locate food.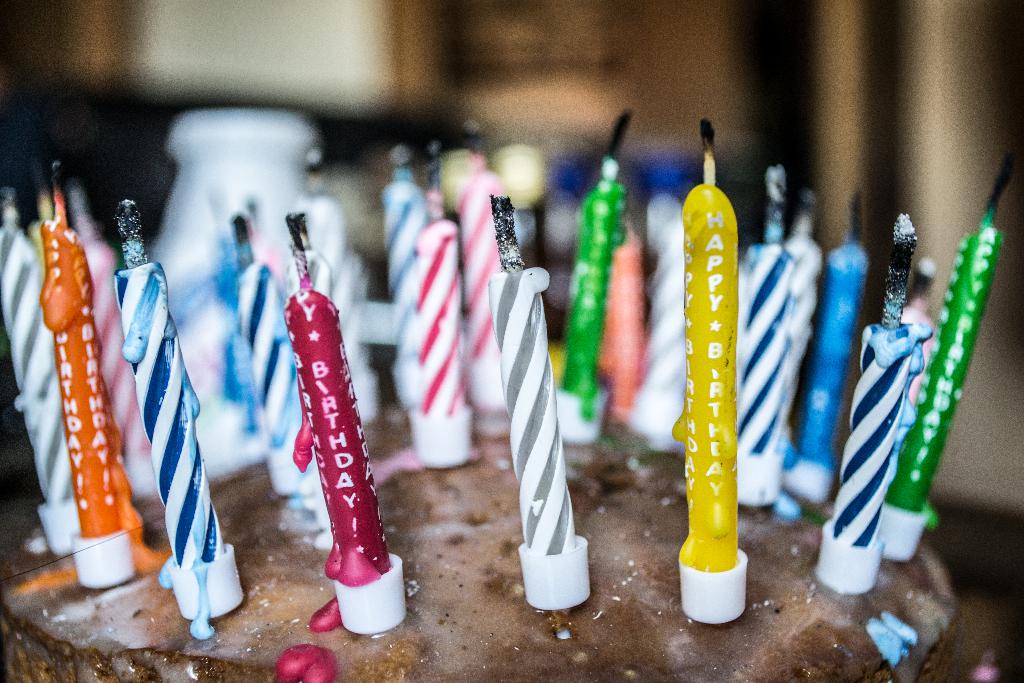
Bounding box: (x1=0, y1=407, x2=959, y2=677).
